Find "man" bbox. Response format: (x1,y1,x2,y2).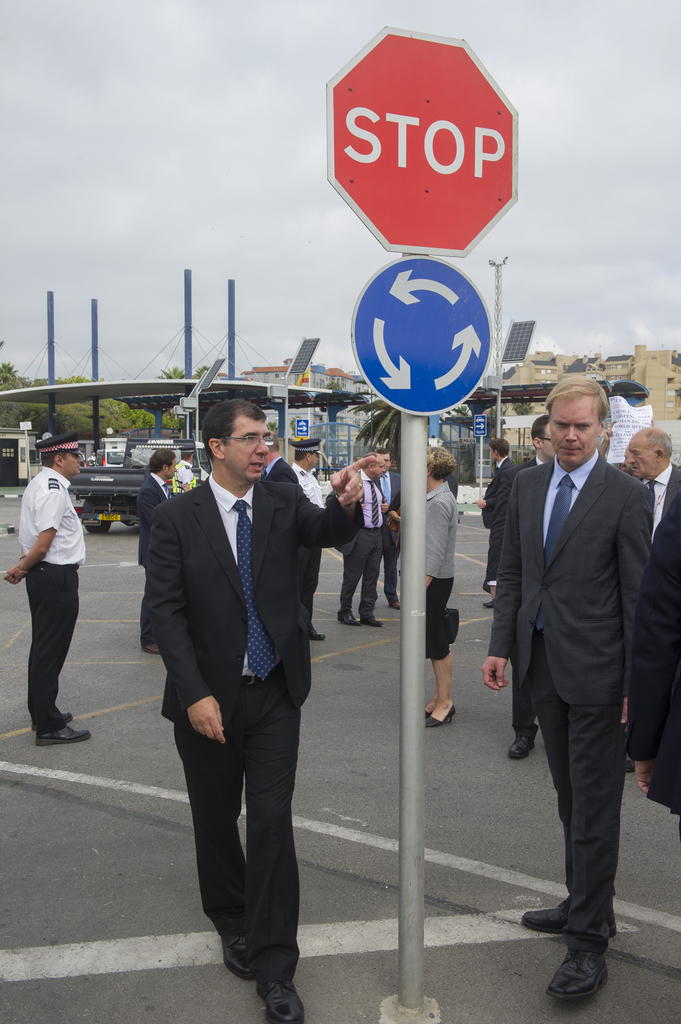
(178,447,190,488).
